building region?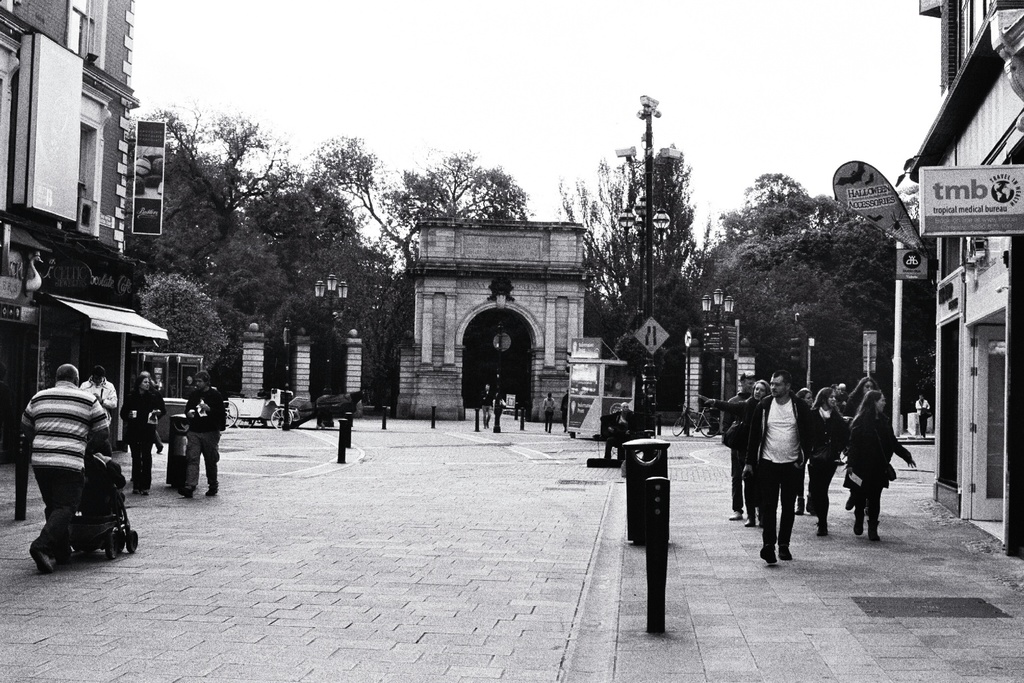
crop(897, 0, 1023, 562)
